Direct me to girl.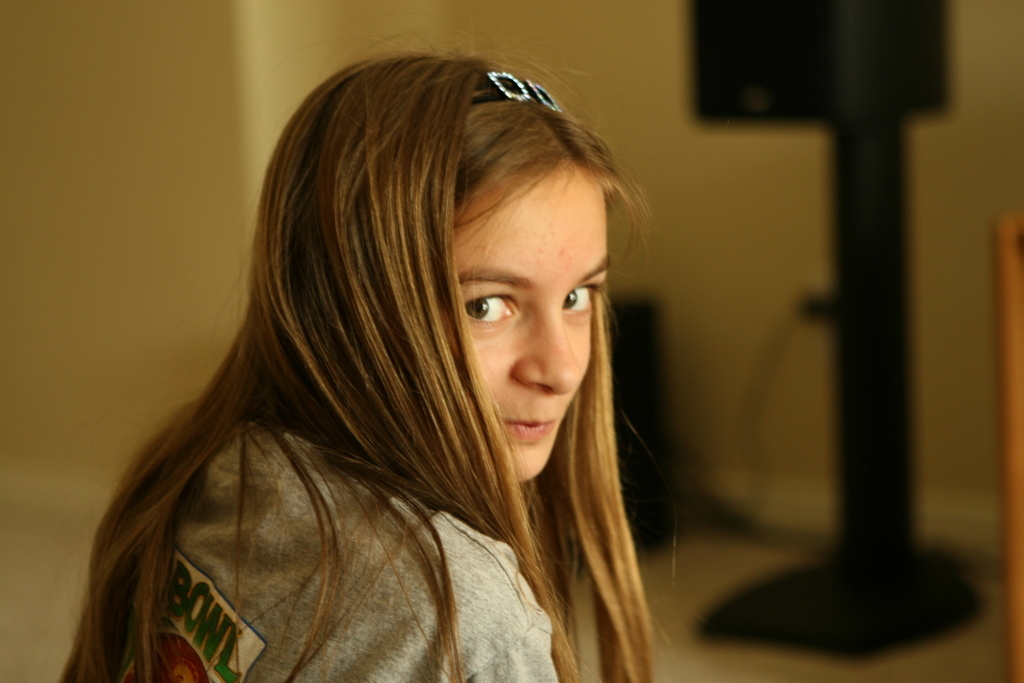
Direction: left=58, top=29, right=676, bottom=682.
